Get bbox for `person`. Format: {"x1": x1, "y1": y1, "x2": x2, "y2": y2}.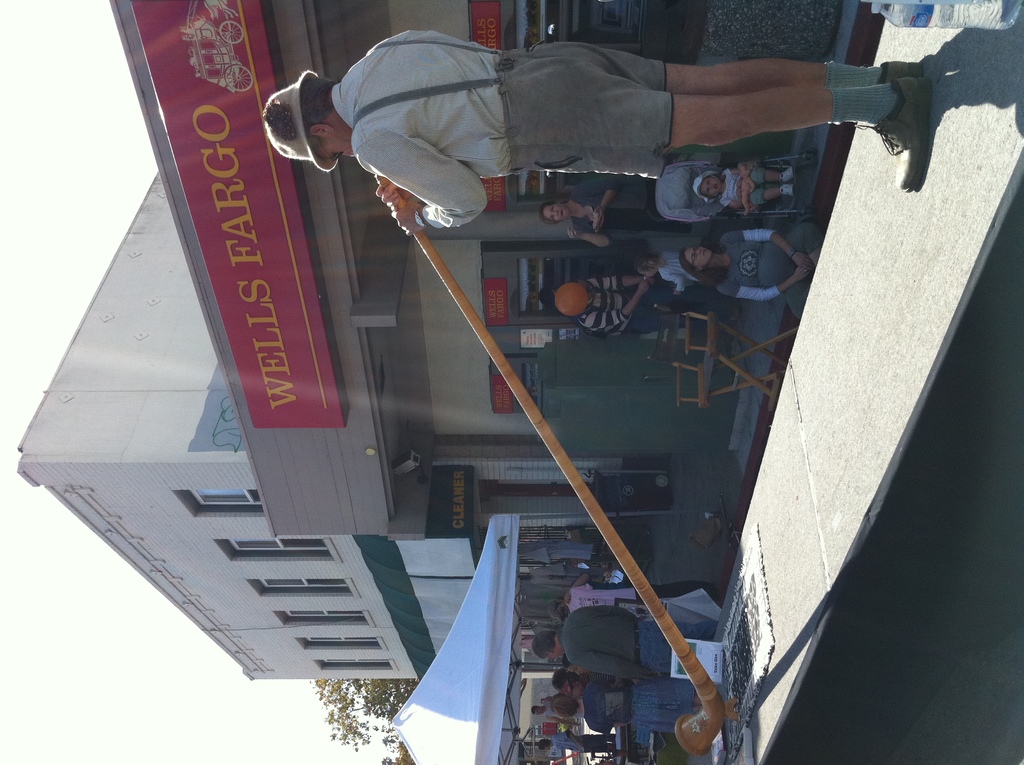
{"x1": 529, "y1": 563, "x2": 719, "y2": 732}.
